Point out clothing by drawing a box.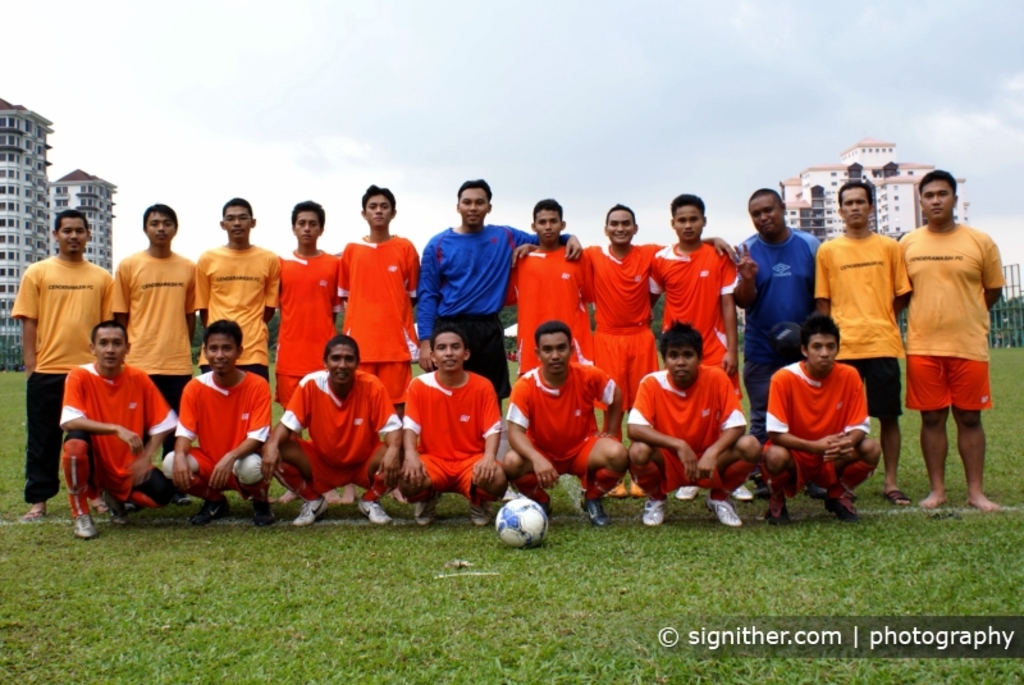
{"left": 897, "top": 353, "right": 991, "bottom": 410}.
